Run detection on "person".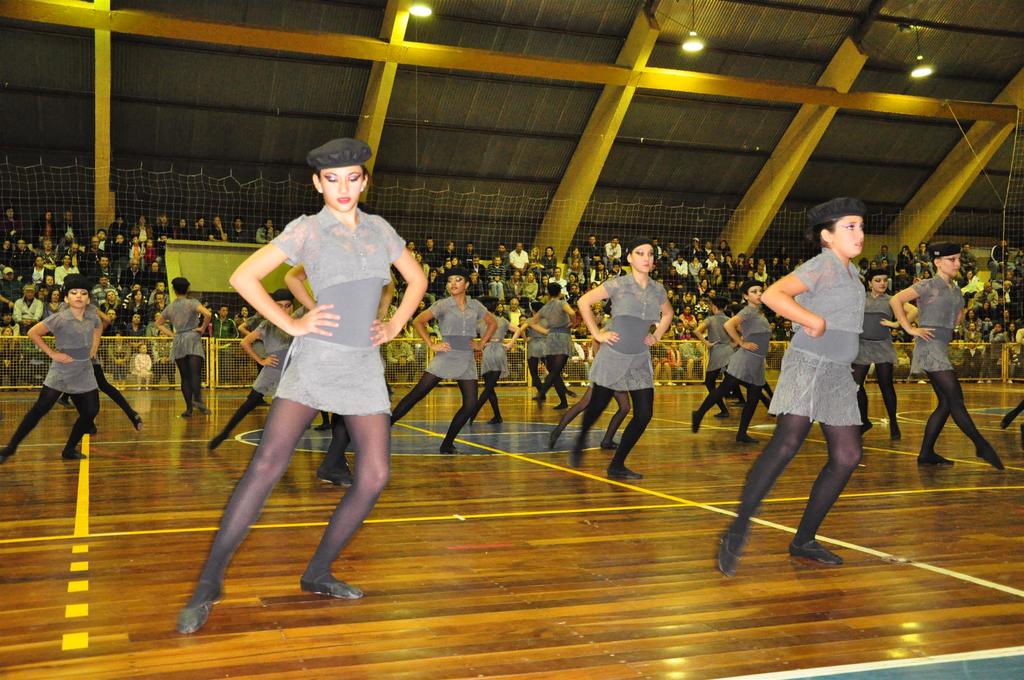
Result: {"x1": 198, "y1": 293, "x2": 294, "y2": 451}.
